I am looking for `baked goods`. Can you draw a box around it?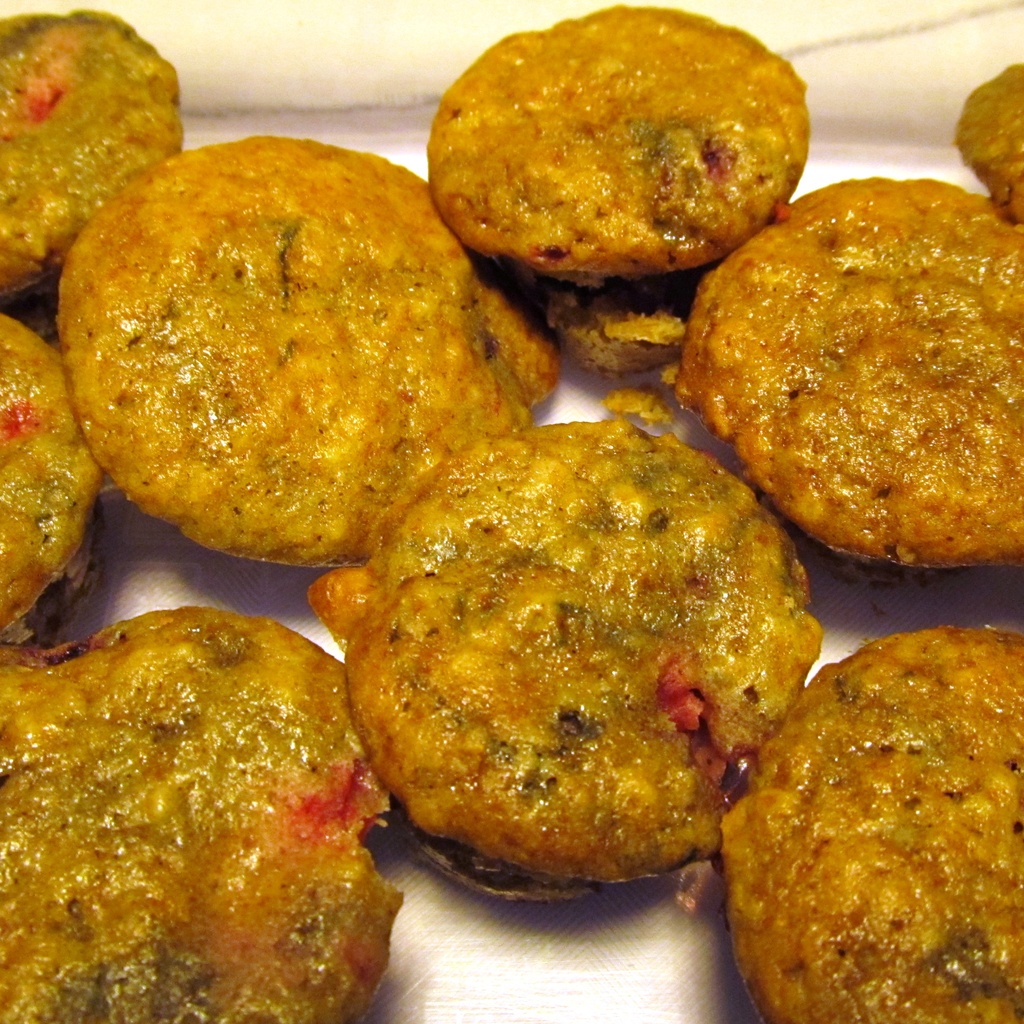
Sure, the bounding box is l=0, t=12, r=177, b=308.
